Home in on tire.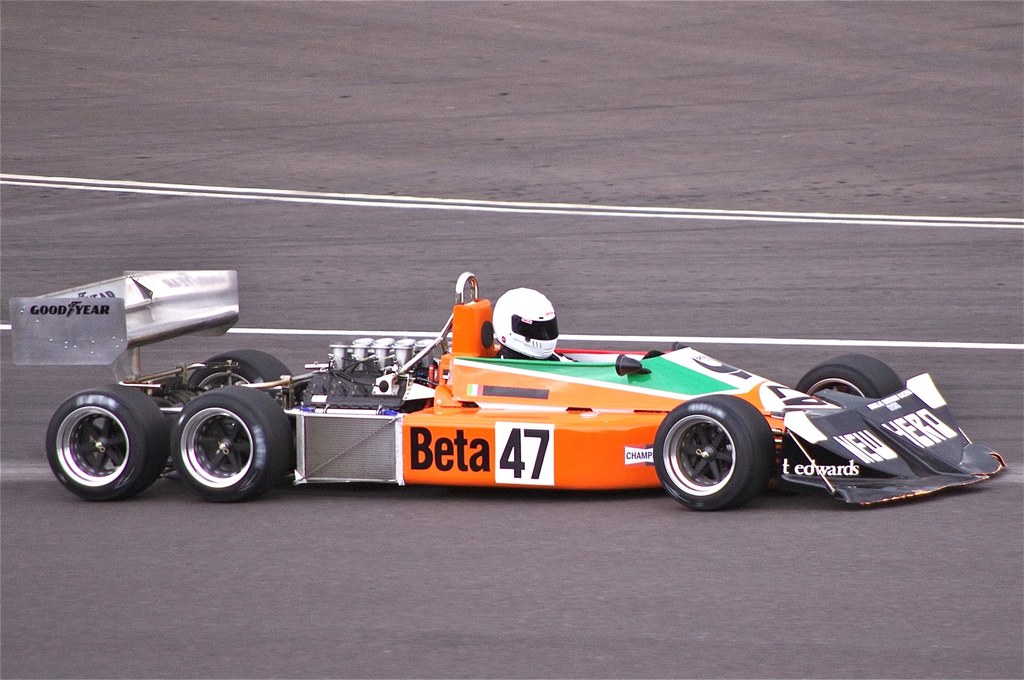
Homed in at select_region(40, 380, 146, 503).
